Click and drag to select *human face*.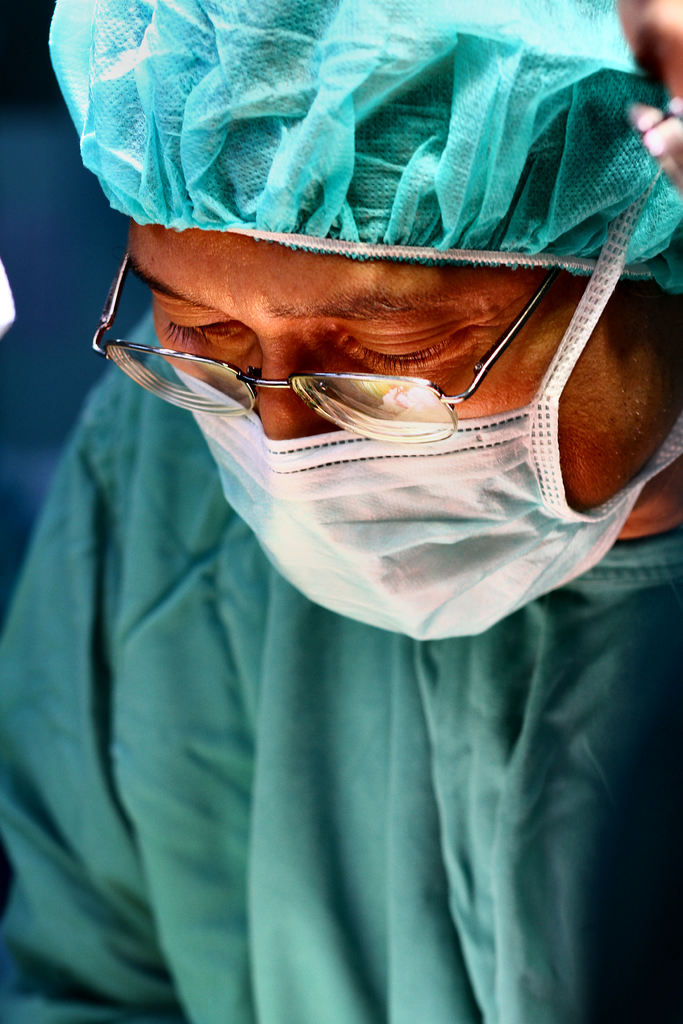
Selection: bbox=(127, 225, 682, 504).
